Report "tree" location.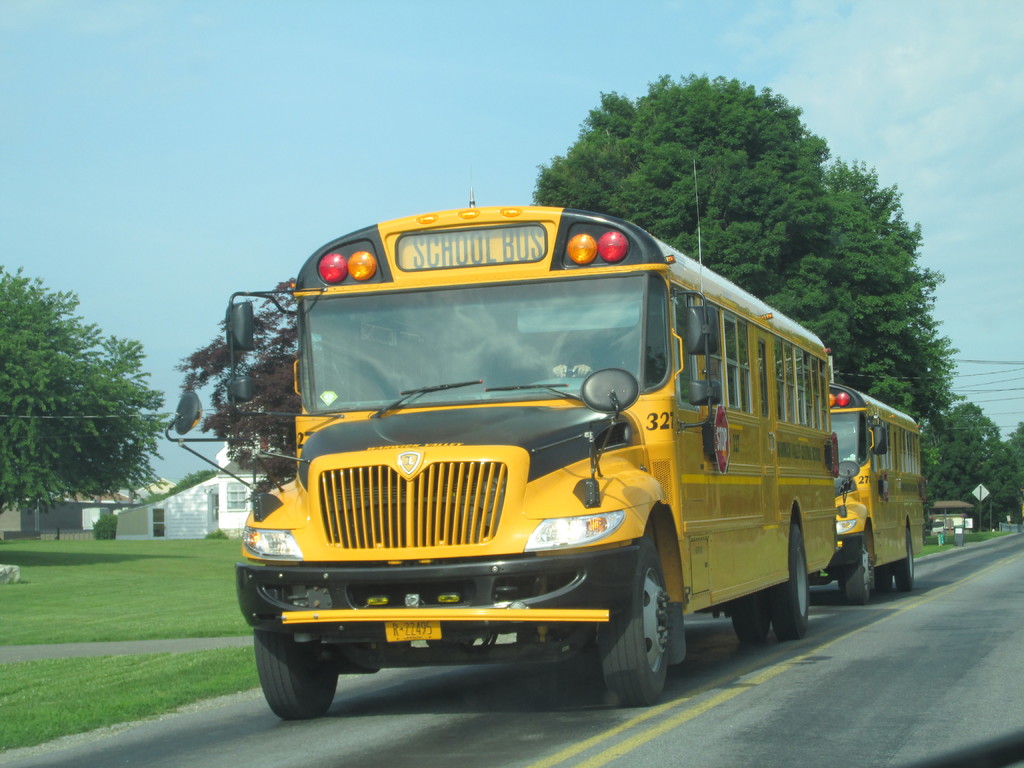
Report: bbox(170, 273, 310, 484).
